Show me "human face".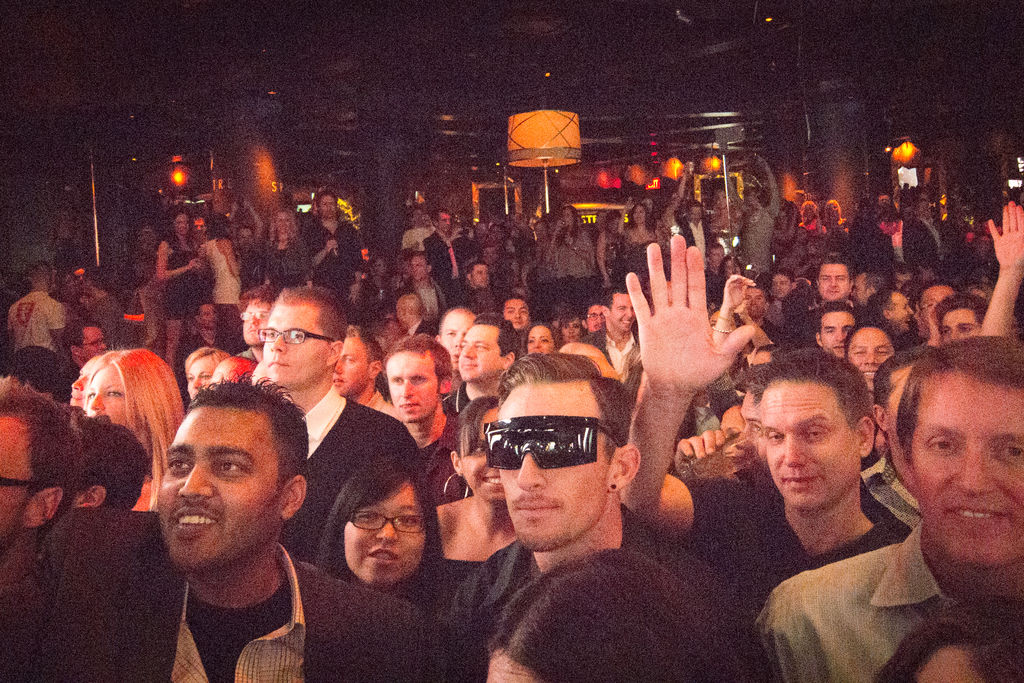
"human face" is here: box=[456, 324, 502, 384].
